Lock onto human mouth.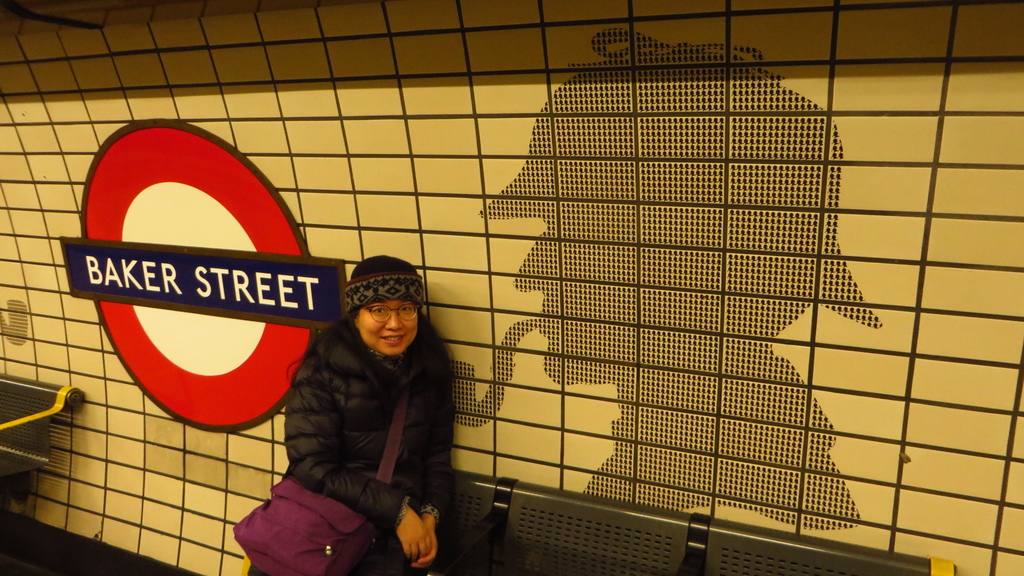
Locked: x1=381, y1=335, x2=401, y2=342.
